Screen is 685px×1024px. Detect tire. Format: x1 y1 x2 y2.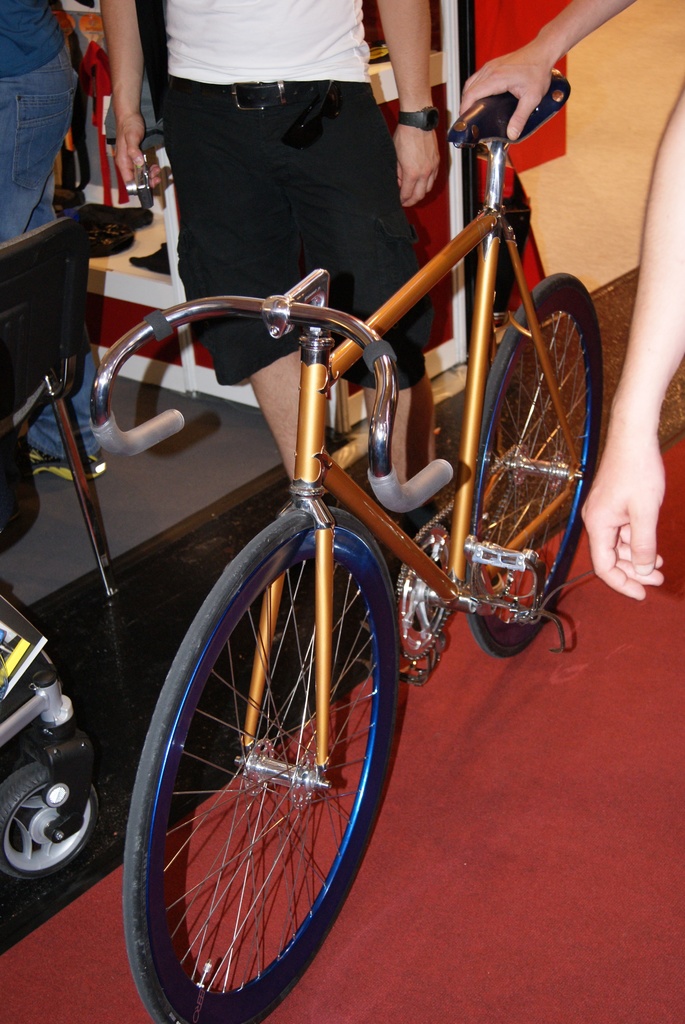
127 527 413 1020.
